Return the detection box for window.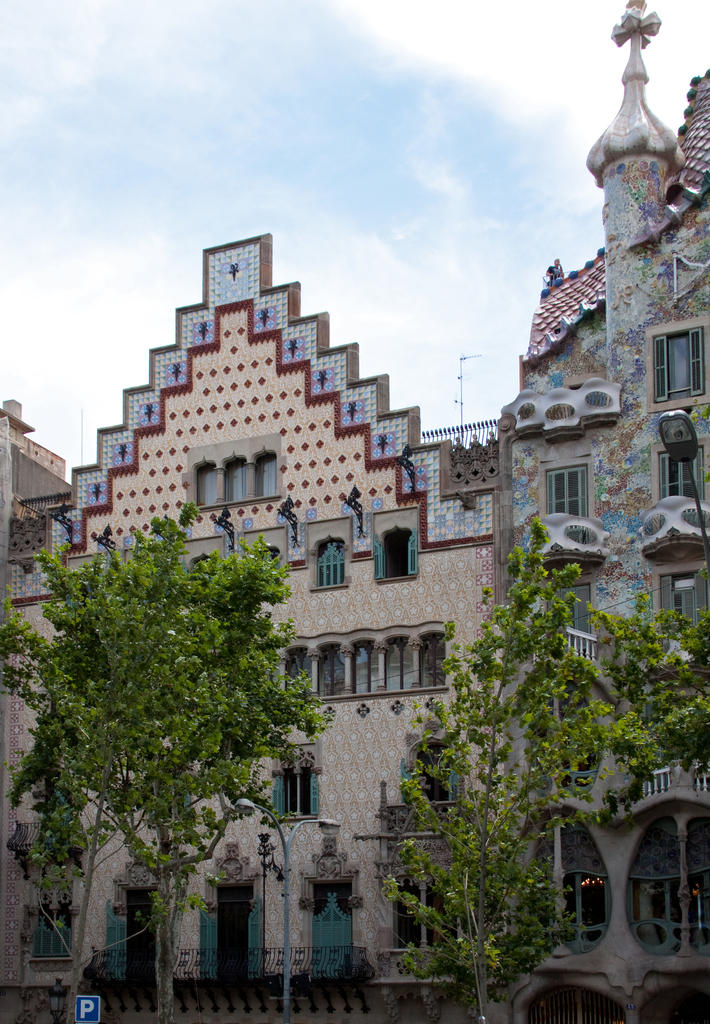
276/765/321/821.
